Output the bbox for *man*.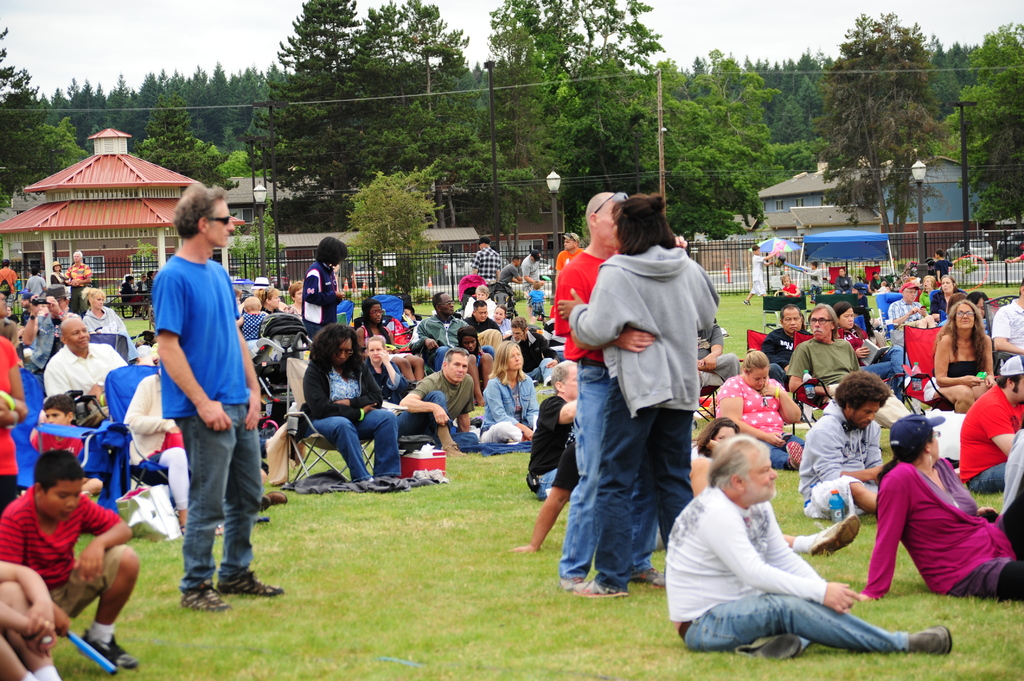
bbox=(552, 189, 665, 591).
